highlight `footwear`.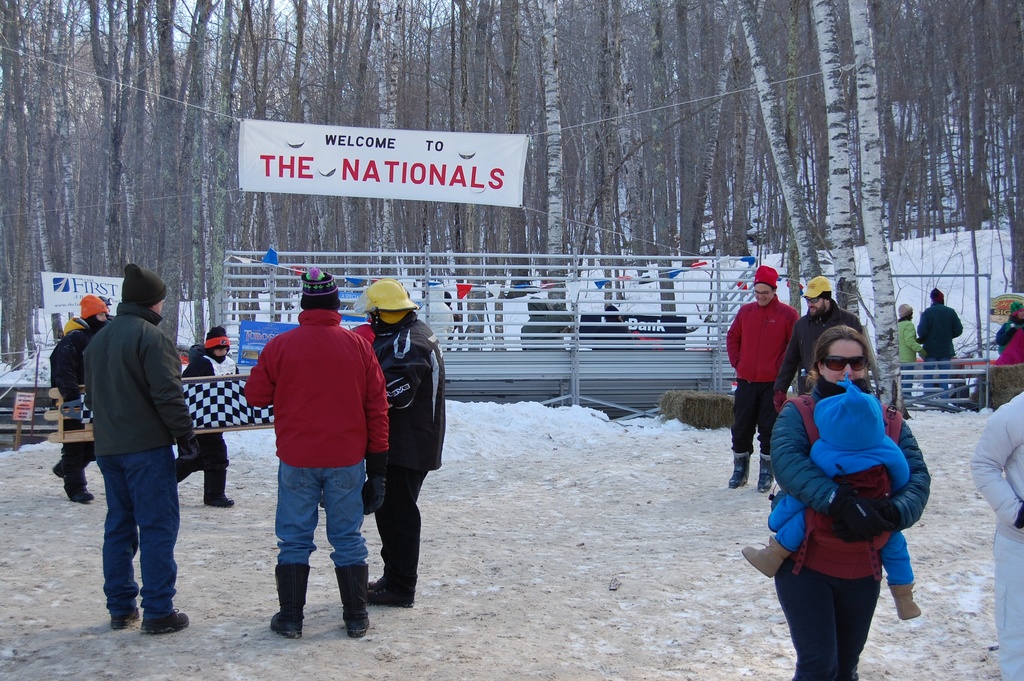
Highlighted region: {"x1": 737, "y1": 535, "x2": 791, "y2": 578}.
